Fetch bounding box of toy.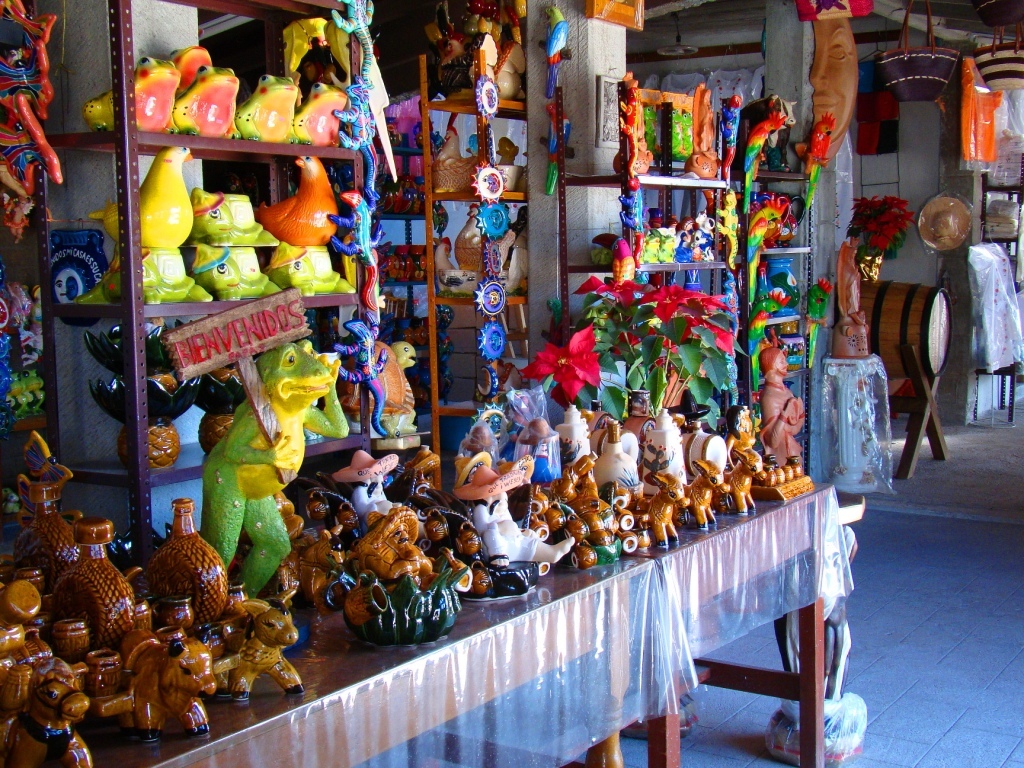
Bbox: bbox=[623, 178, 651, 228].
